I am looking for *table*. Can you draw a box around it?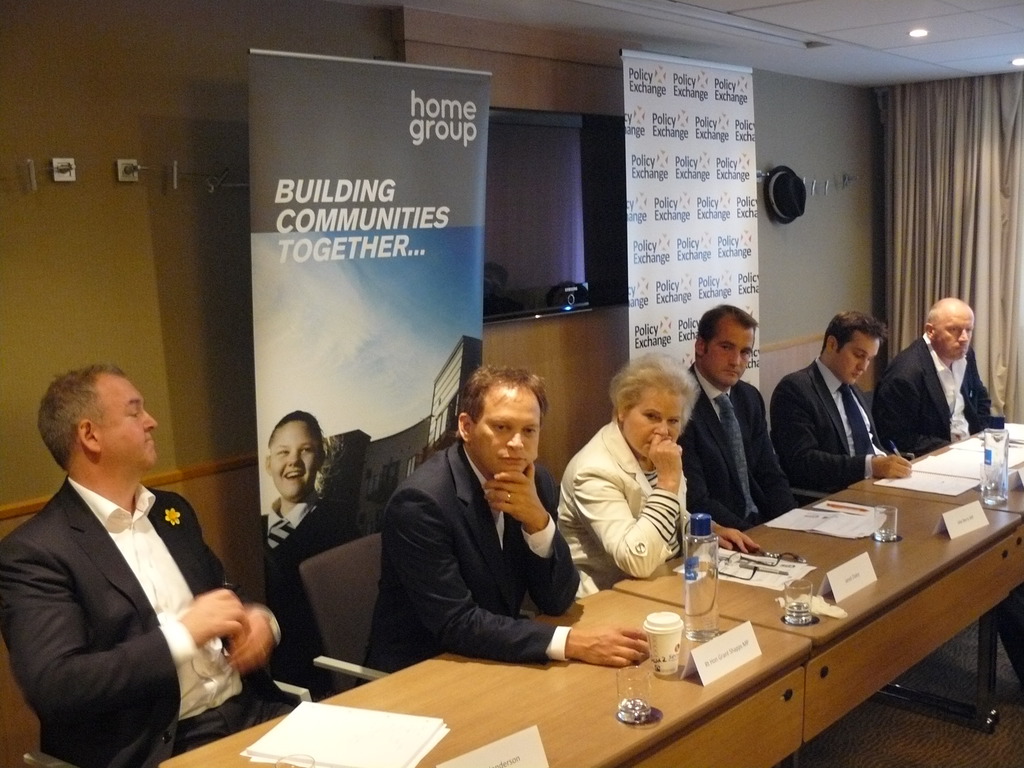
Sure, the bounding box is box=[154, 417, 1023, 767].
